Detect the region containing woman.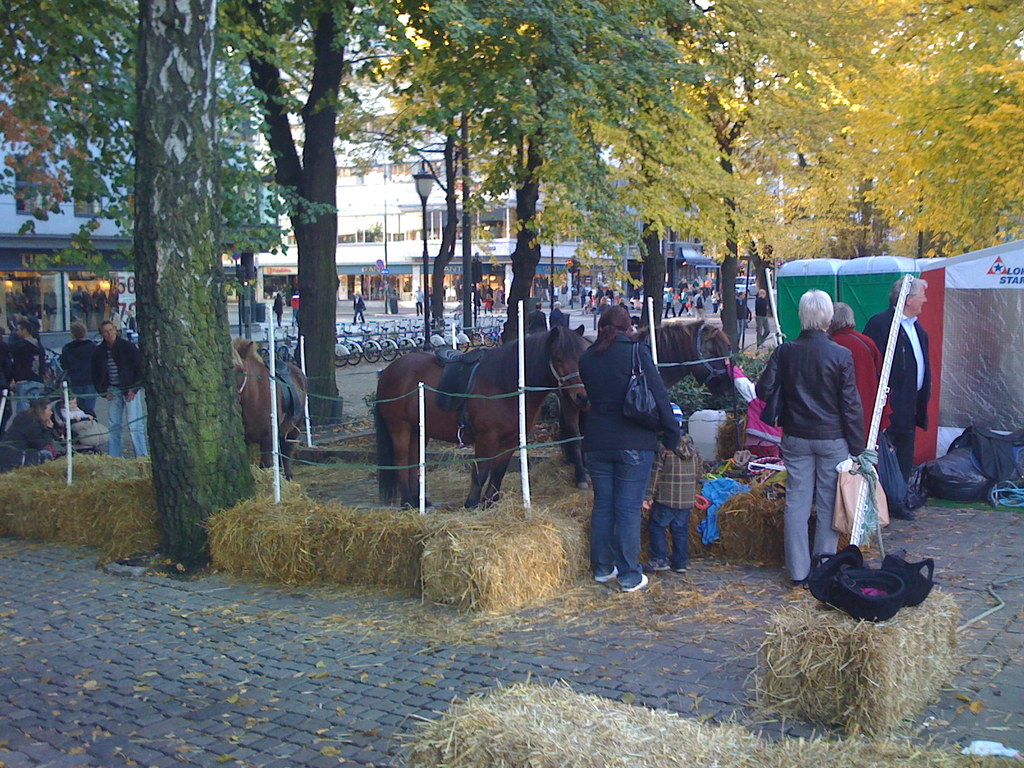
detection(664, 291, 678, 319).
